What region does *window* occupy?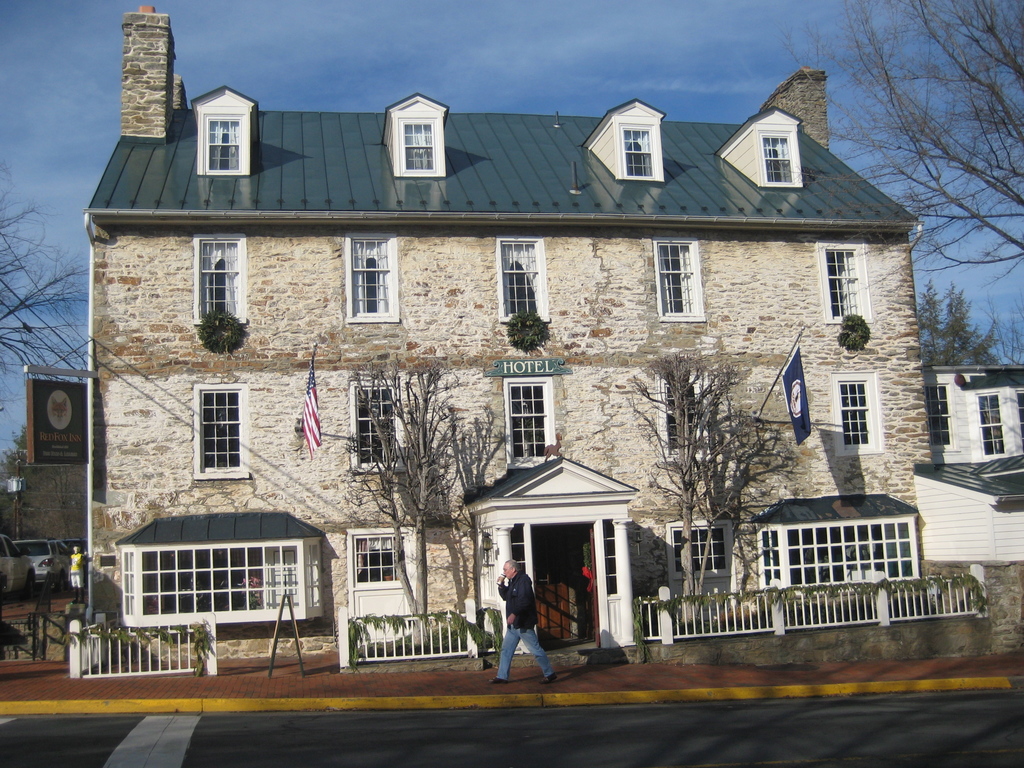
box=[758, 505, 923, 590].
